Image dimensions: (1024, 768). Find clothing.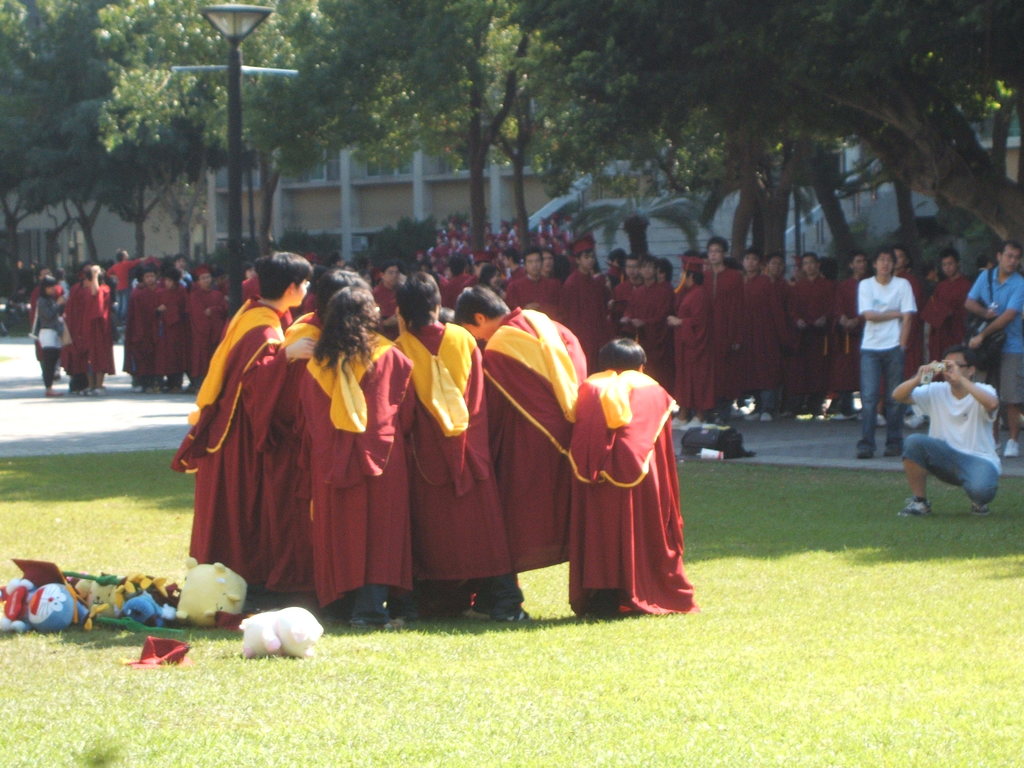
Rect(147, 278, 175, 372).
